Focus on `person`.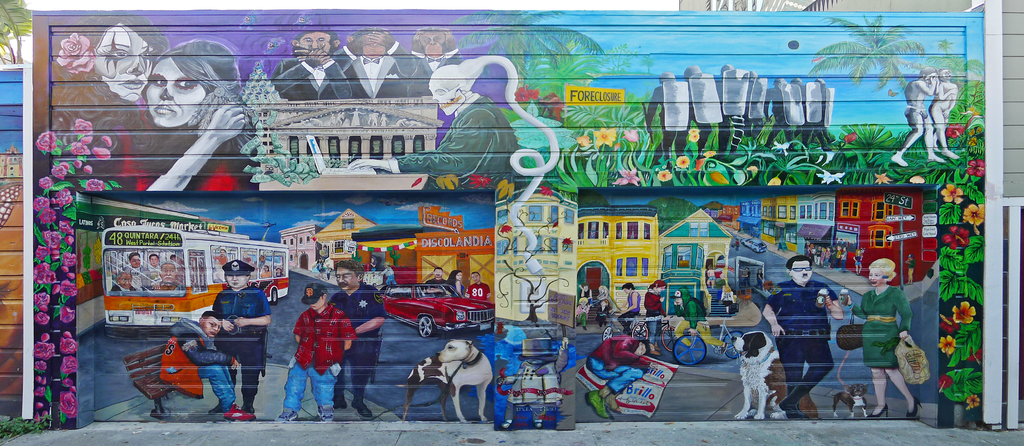
Focused at <bbox>171, 312, 251, 423</bbox>.
